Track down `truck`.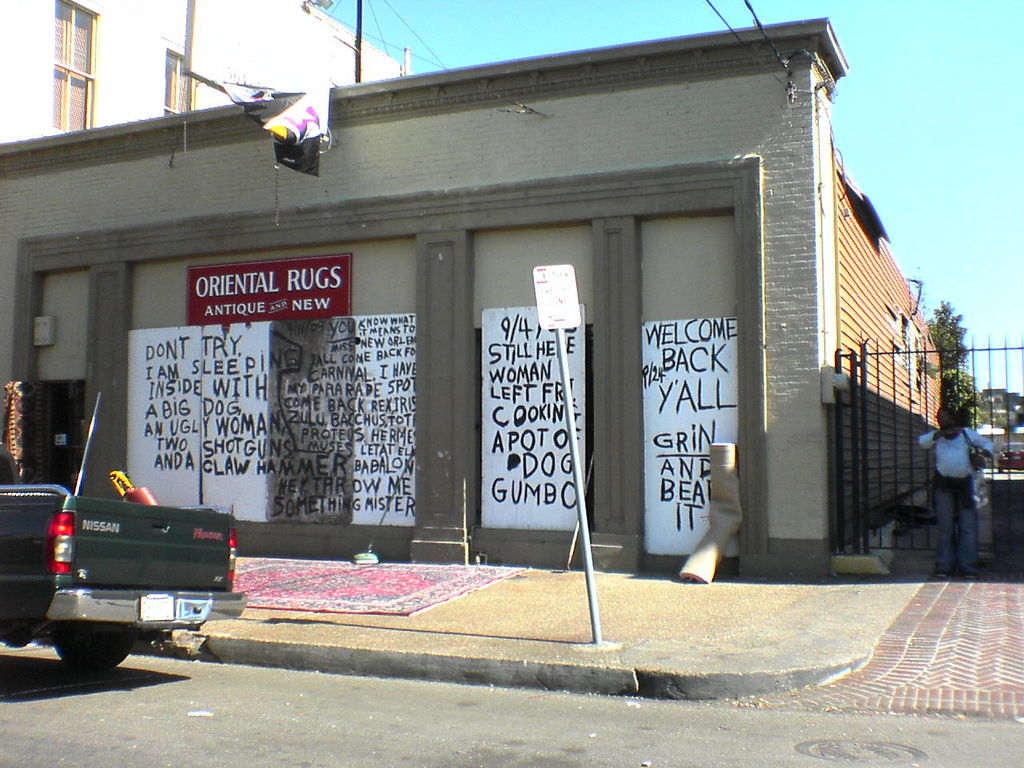
Tracked to [5, 478, 234, 674].
